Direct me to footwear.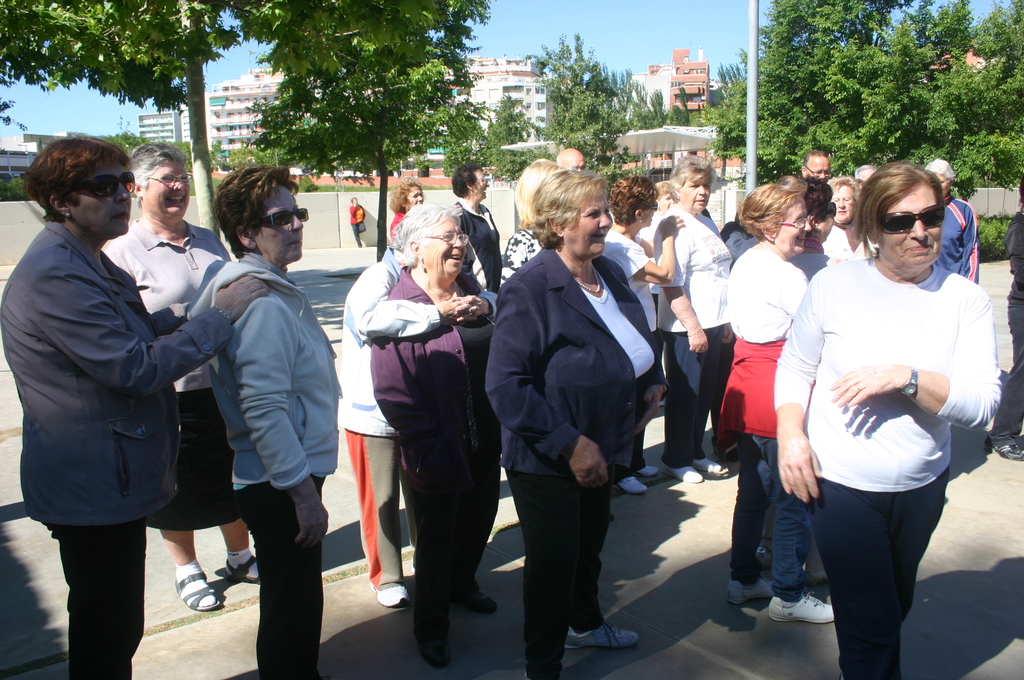
Direction: bbox(991, 442, 1023, 464).
